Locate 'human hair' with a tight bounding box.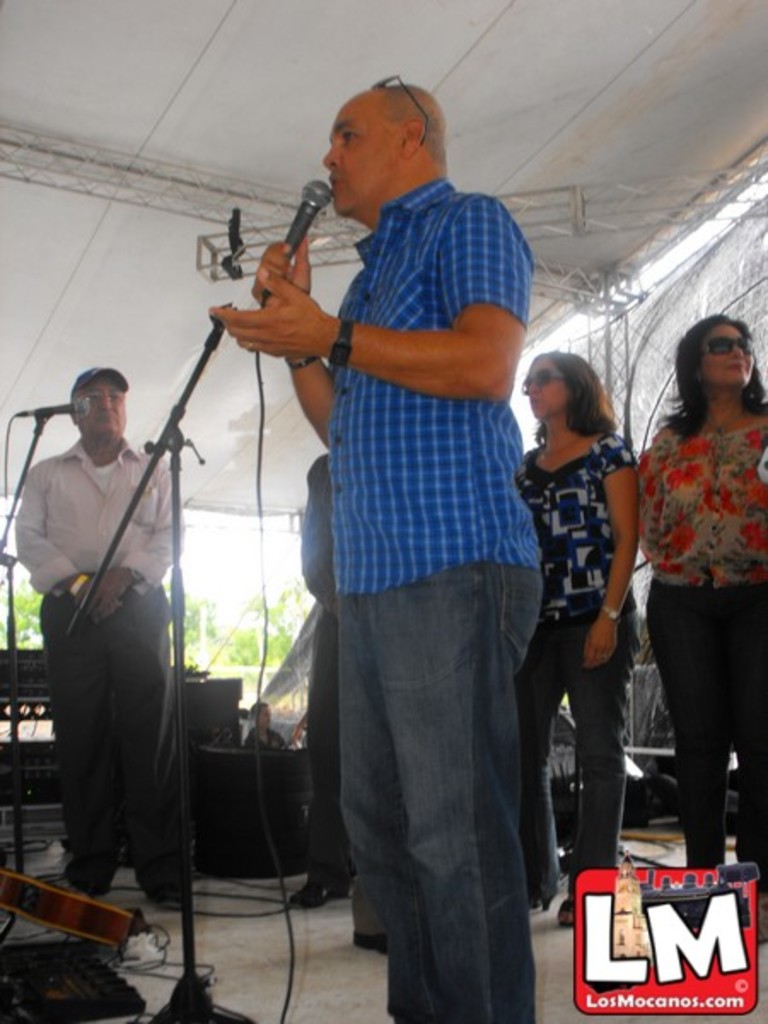
l=526, t=348, r=623, b=445.
